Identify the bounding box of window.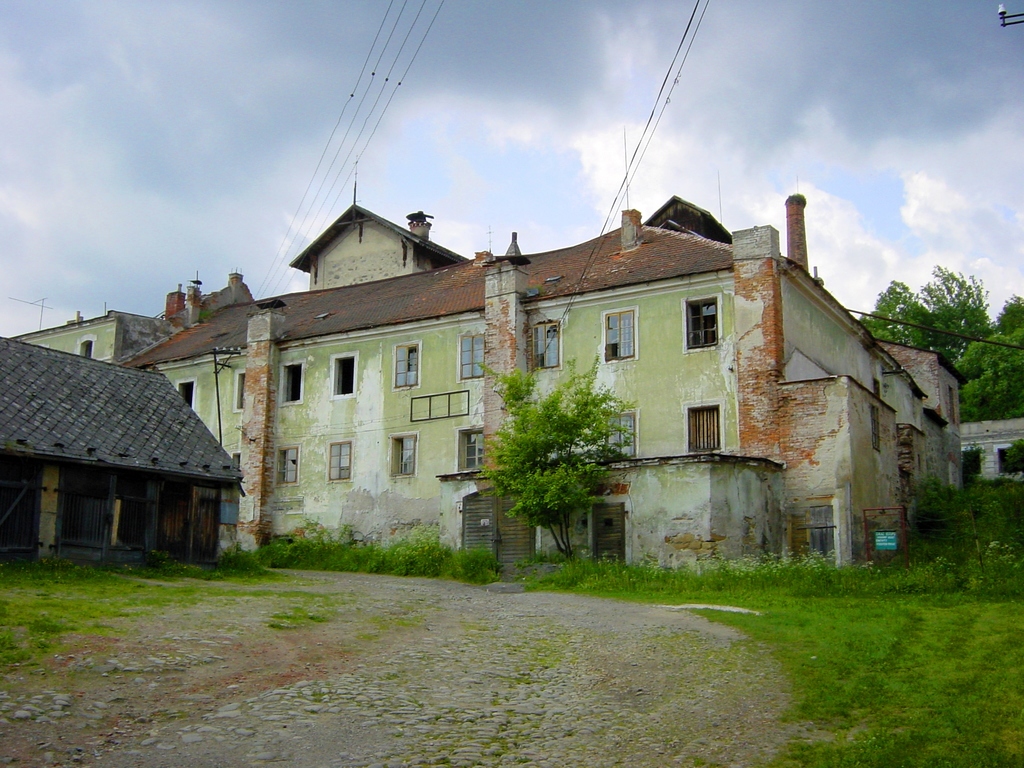
{"x1": 460, "y1": 339, "x2": 488, "y2": 378}.
